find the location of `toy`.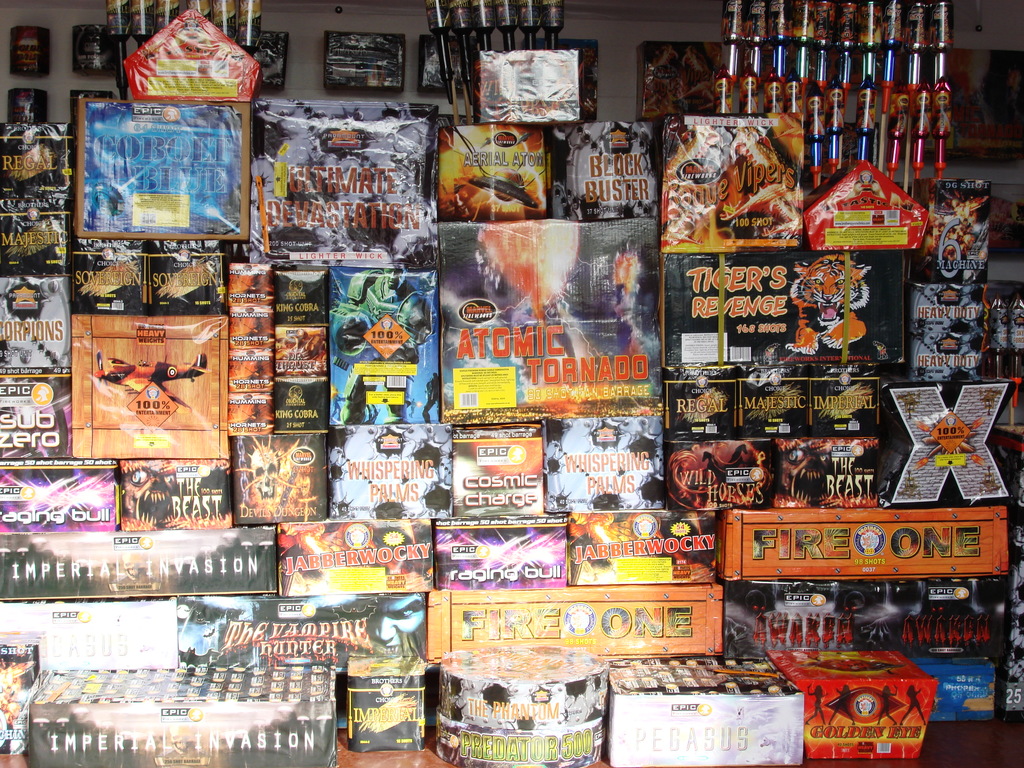
Location: [905, 284, 983, 388].
